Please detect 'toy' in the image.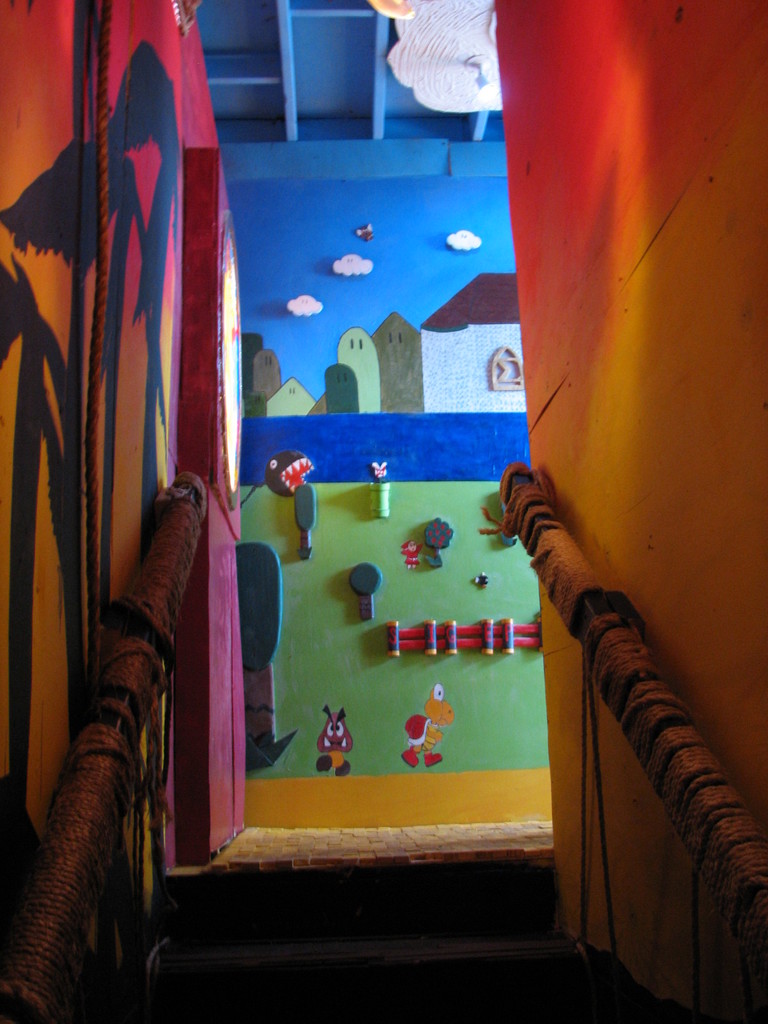
BBox(312, 705, 355, 772).
